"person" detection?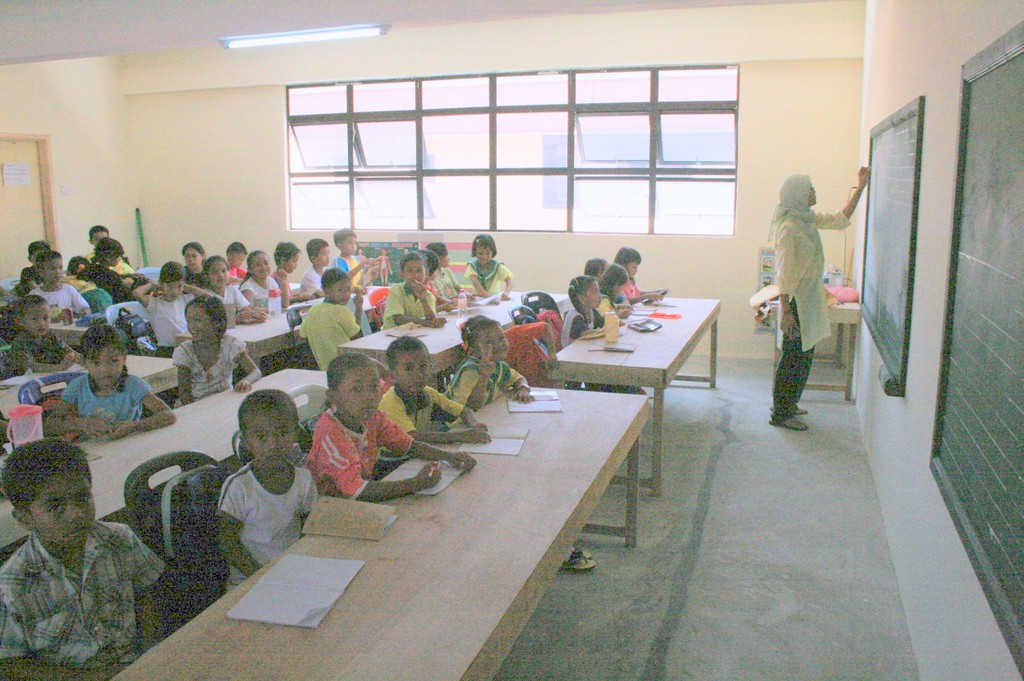
(left=298, top=357, right=483, bottom=509)
